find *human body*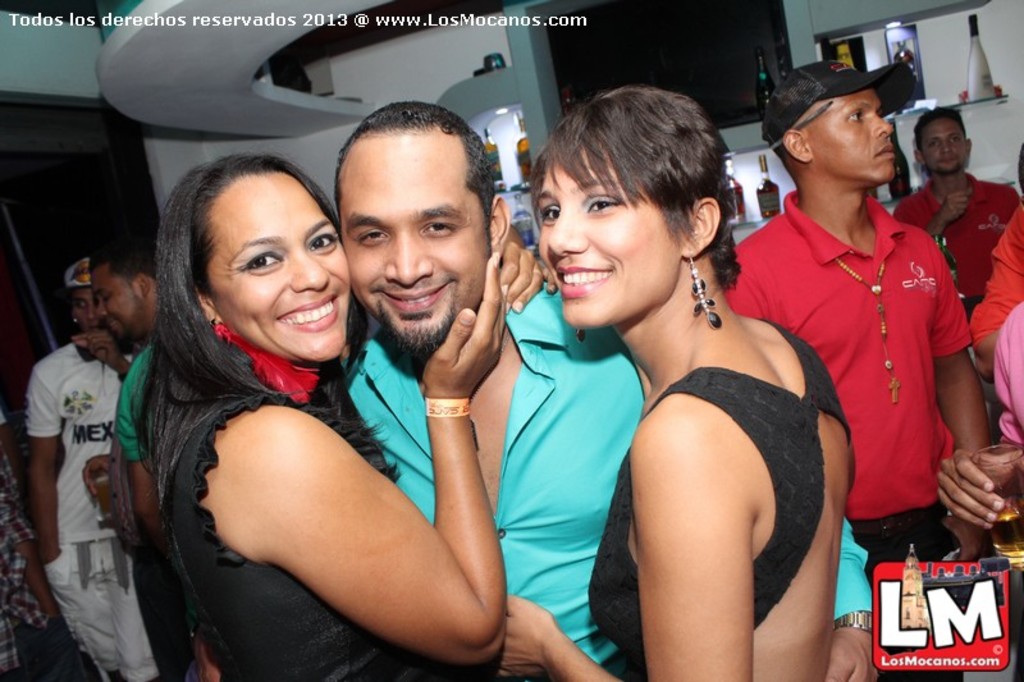
(x1=337, y1=279, x2=896, y2=681)
